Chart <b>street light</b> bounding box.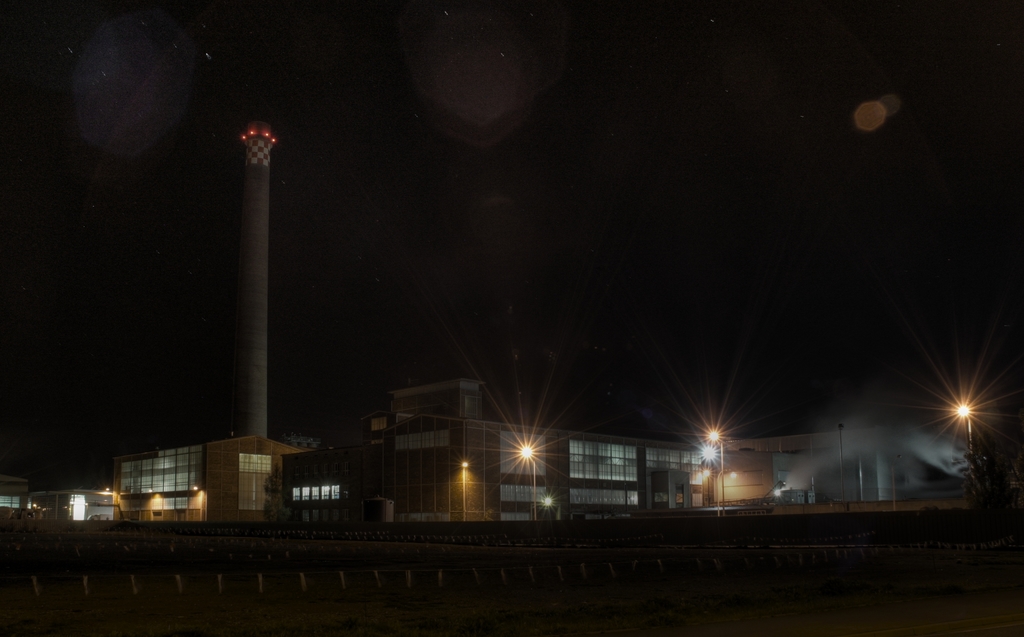
Charted: select_region(955, 399, 980, 461).
